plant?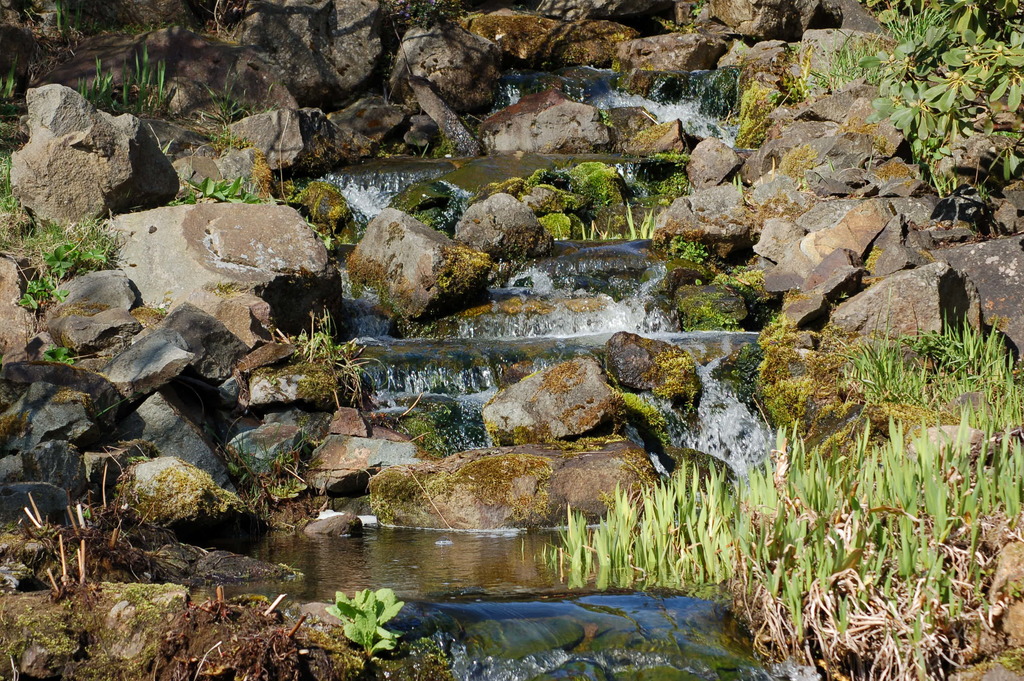
crop(170, 172, 271, 208)
